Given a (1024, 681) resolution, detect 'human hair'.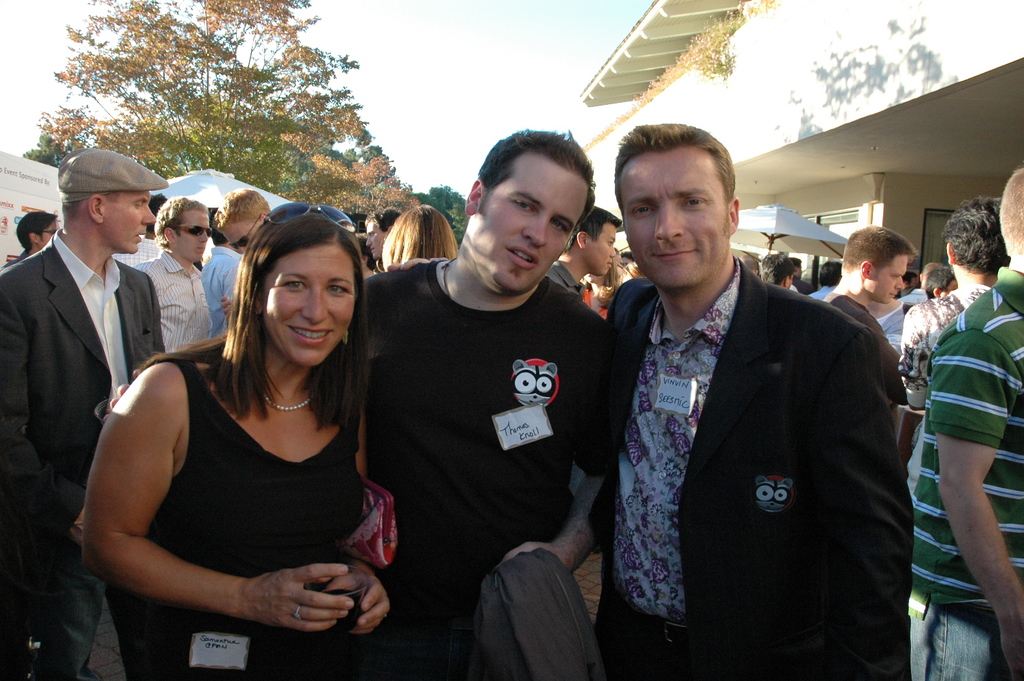
(760, 249, 797, 289).
